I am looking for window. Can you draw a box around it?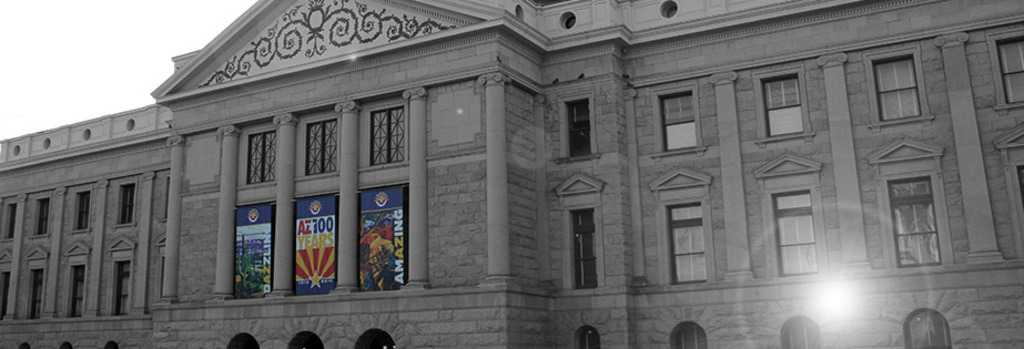
Sure, the bounding box is box(115, 176, 135, 224).
